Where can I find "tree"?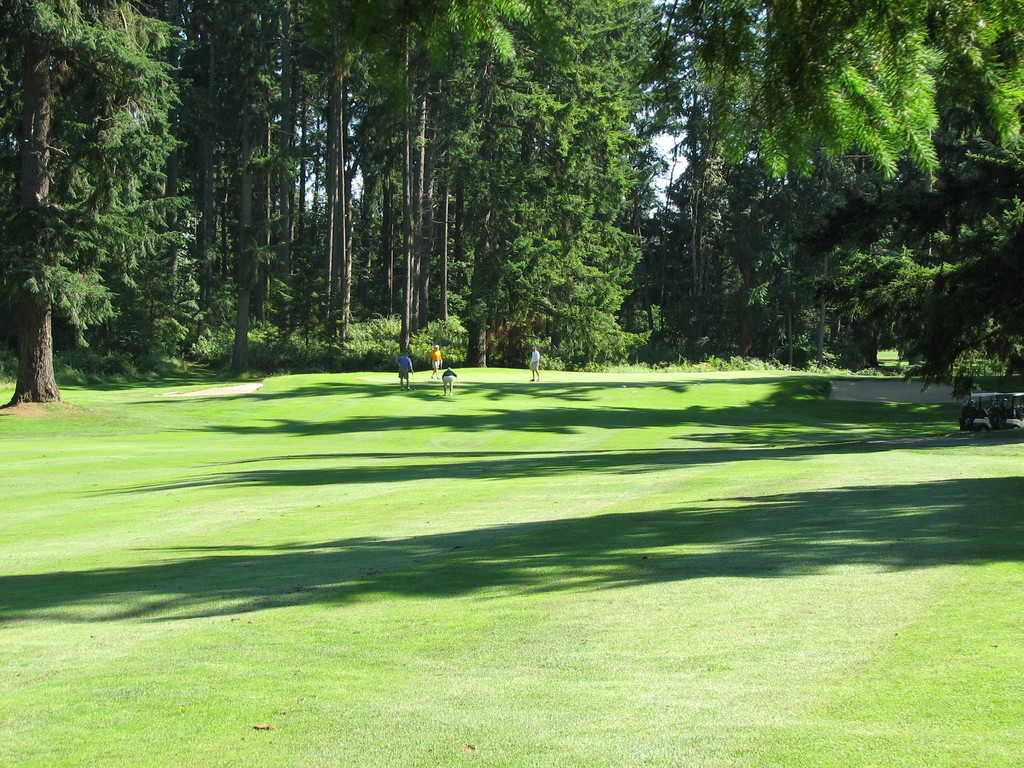
You can find it at select_region(614, 196, 692, 355).
